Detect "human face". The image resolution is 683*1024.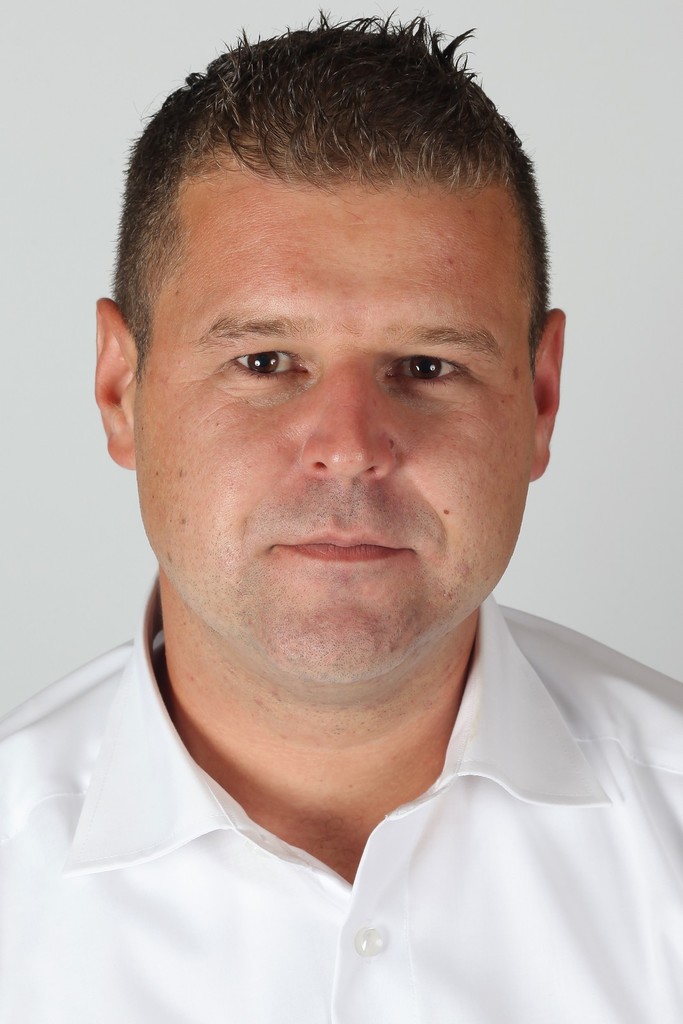
l=129, t=187, r=538, b=687.
